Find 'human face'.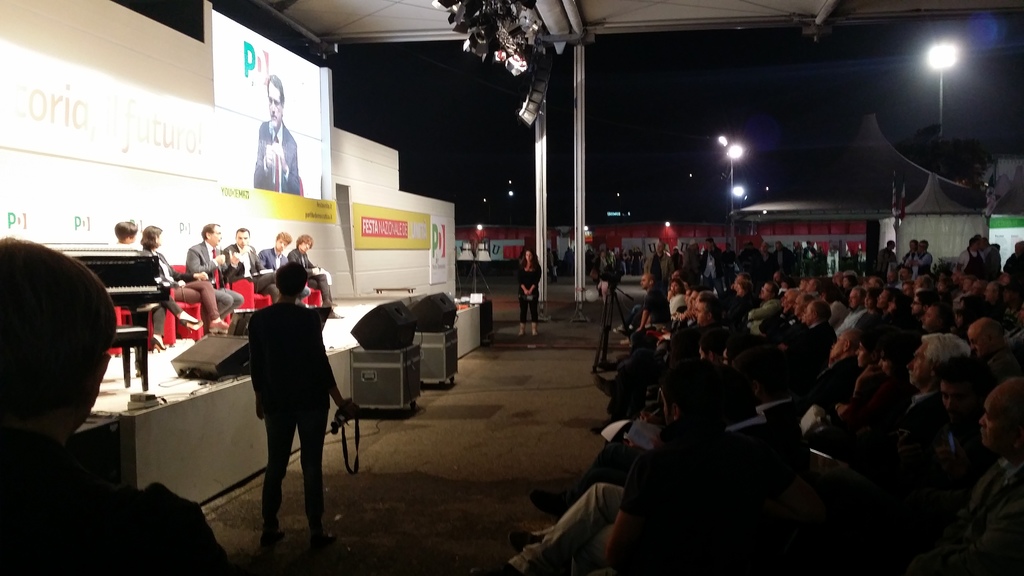
pyautogui.locateOnScreen(525, 250, 533, 264).
